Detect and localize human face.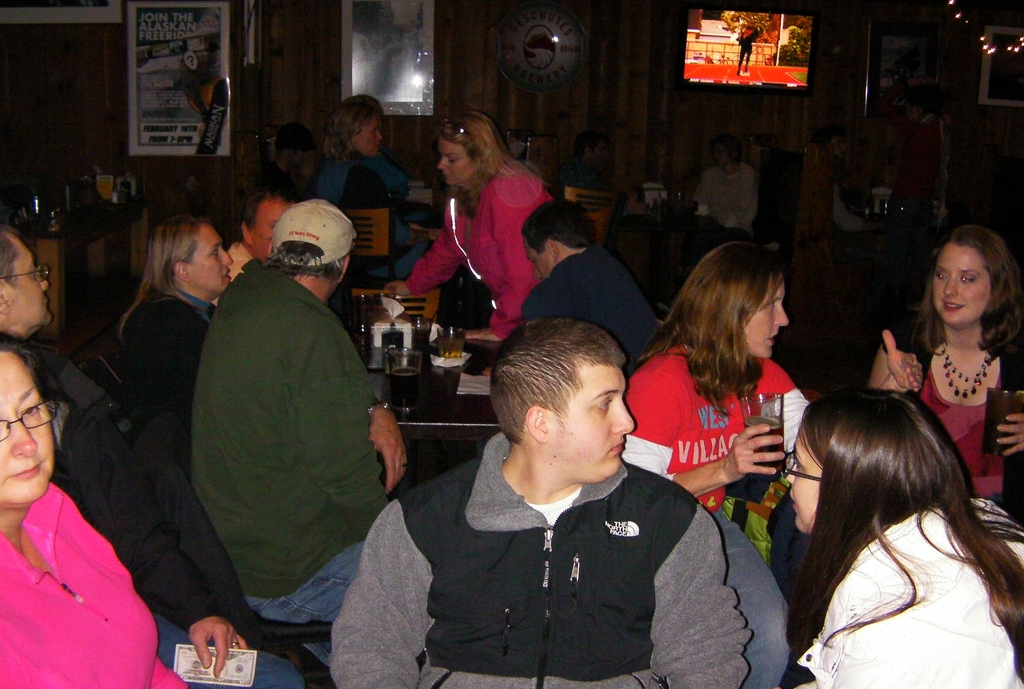
Localized at <bbox>786, 424, 820, 535</bbox>.
